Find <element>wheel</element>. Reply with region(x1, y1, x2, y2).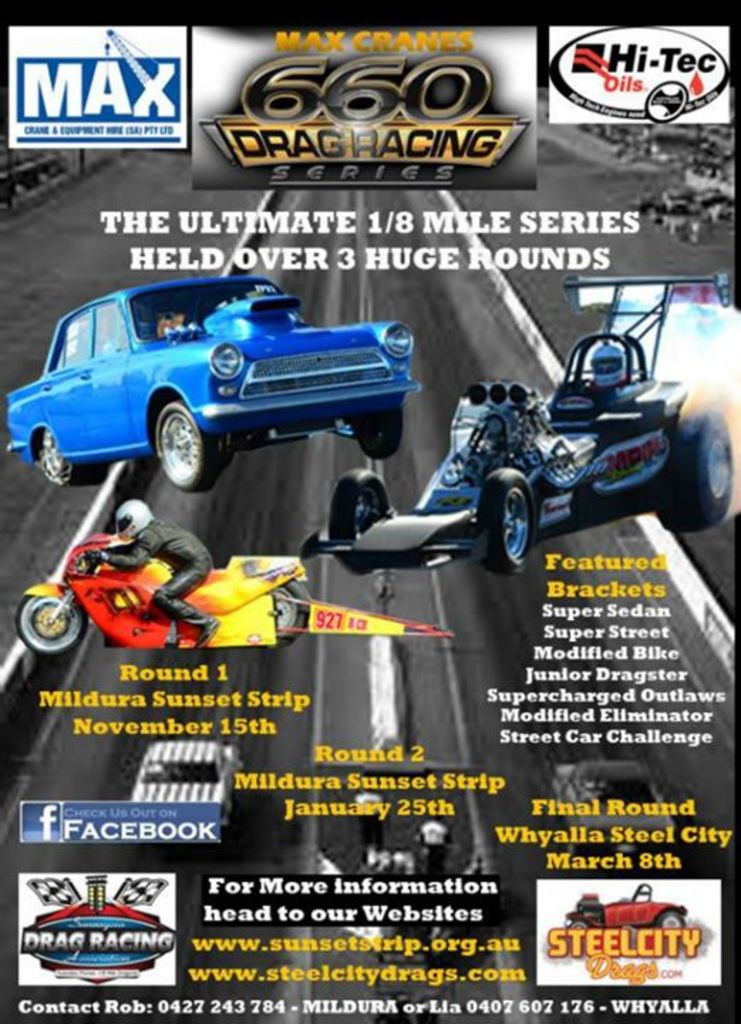
region(327, 471, 385, 570).
